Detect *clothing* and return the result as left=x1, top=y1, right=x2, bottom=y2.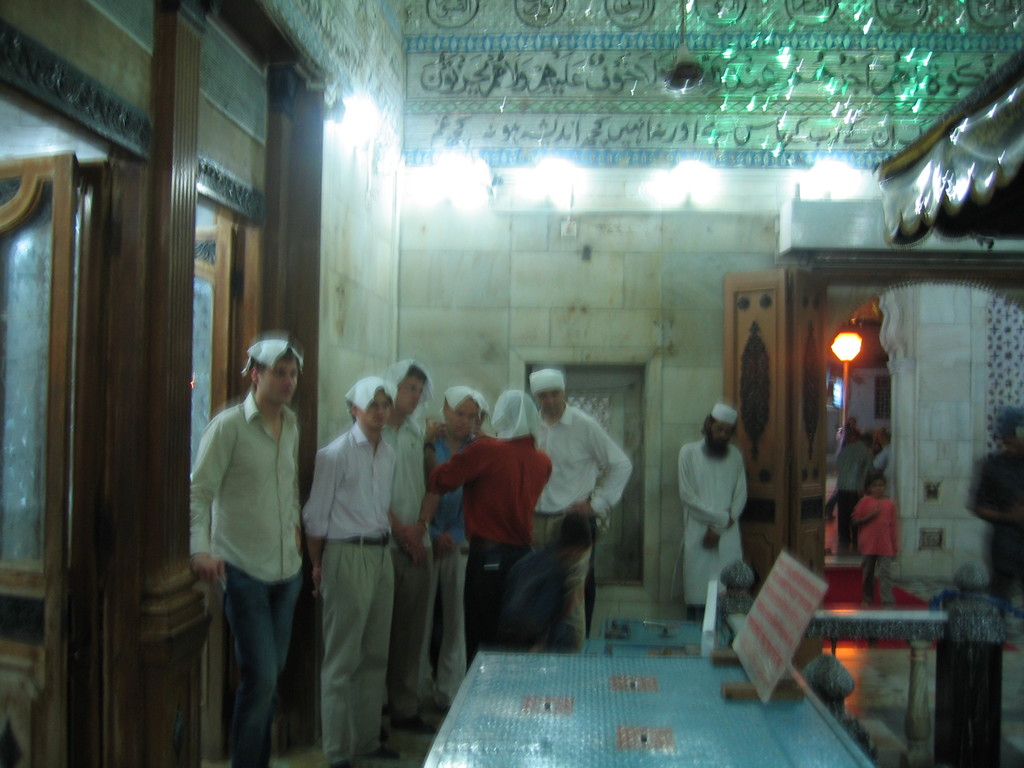
left=422, top=436, right=470, bottom=705.
